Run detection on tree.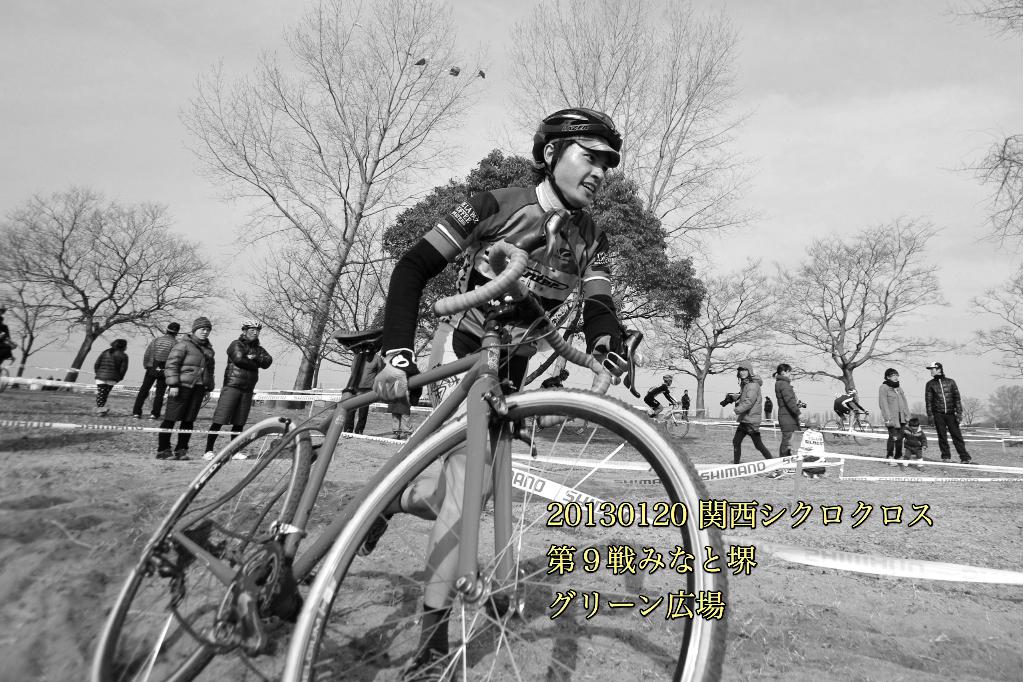
Result: 243,218,436,442.
